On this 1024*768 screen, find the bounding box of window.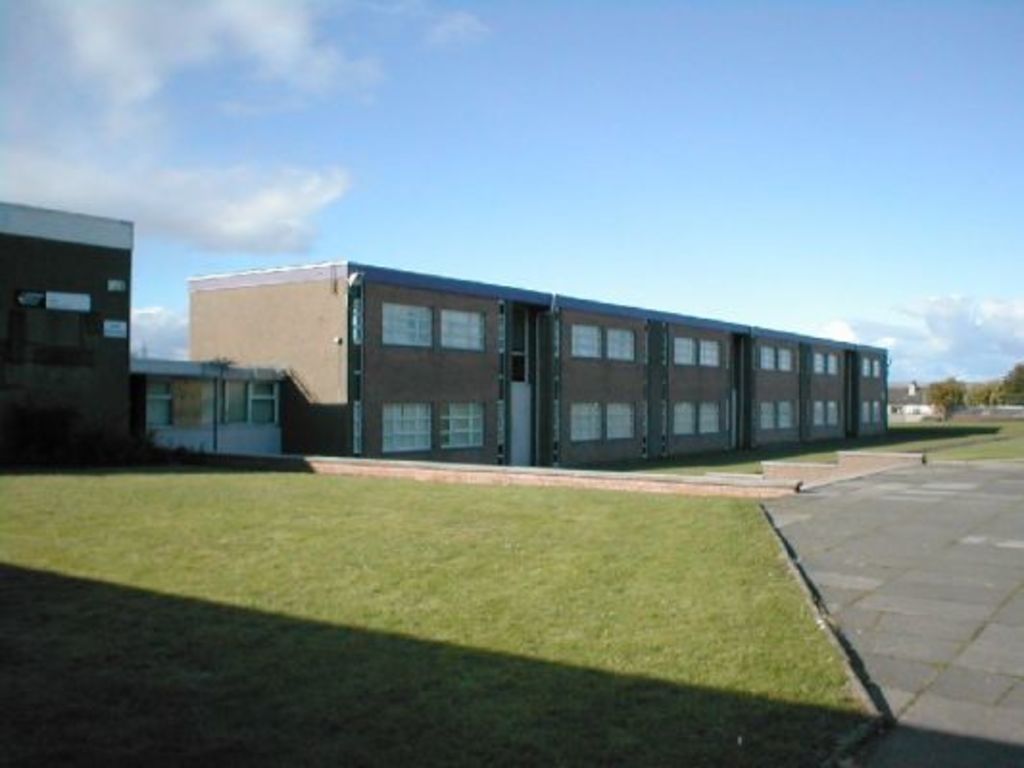
Bounding box: <box>695,407,722,432</box>.
